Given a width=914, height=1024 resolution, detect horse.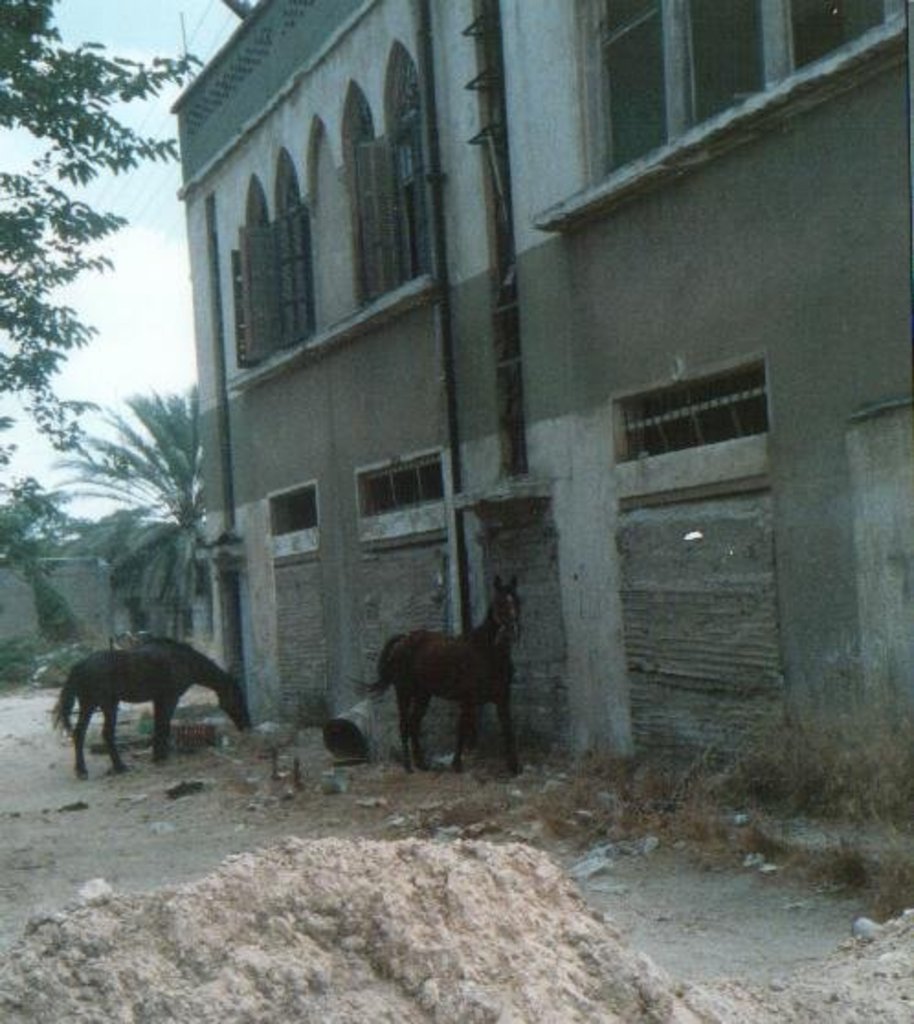
(x1=50, y1=637, x2=257, y2=784).
